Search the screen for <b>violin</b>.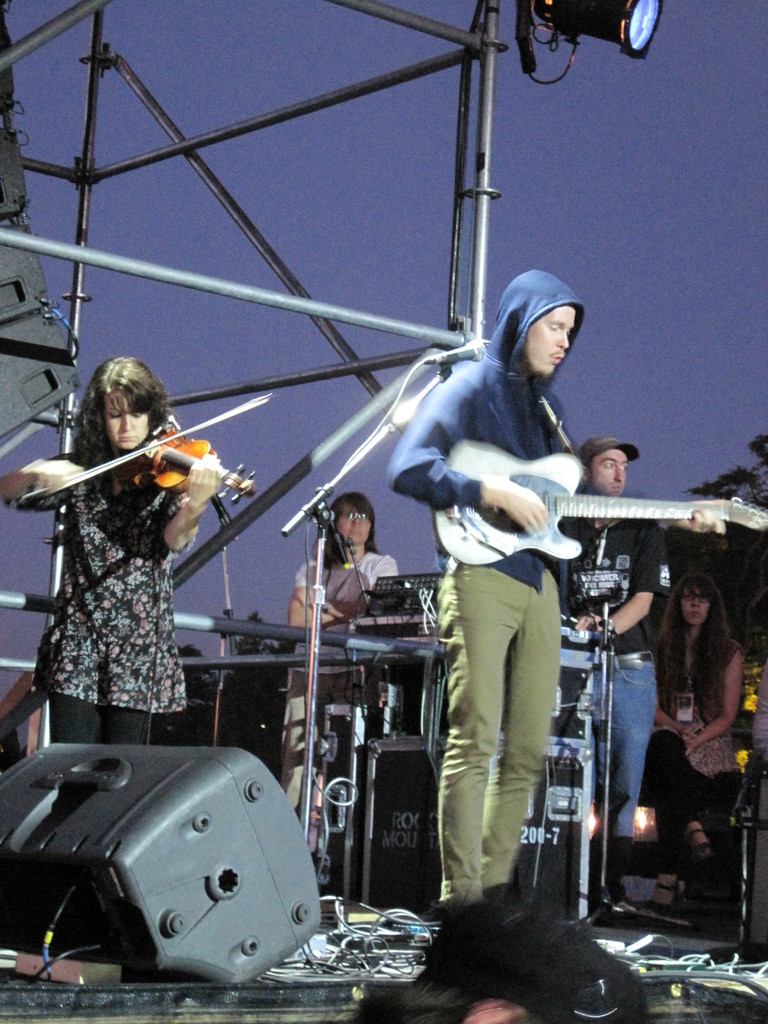
Found at bbox=[25, 364, 257, 530].
